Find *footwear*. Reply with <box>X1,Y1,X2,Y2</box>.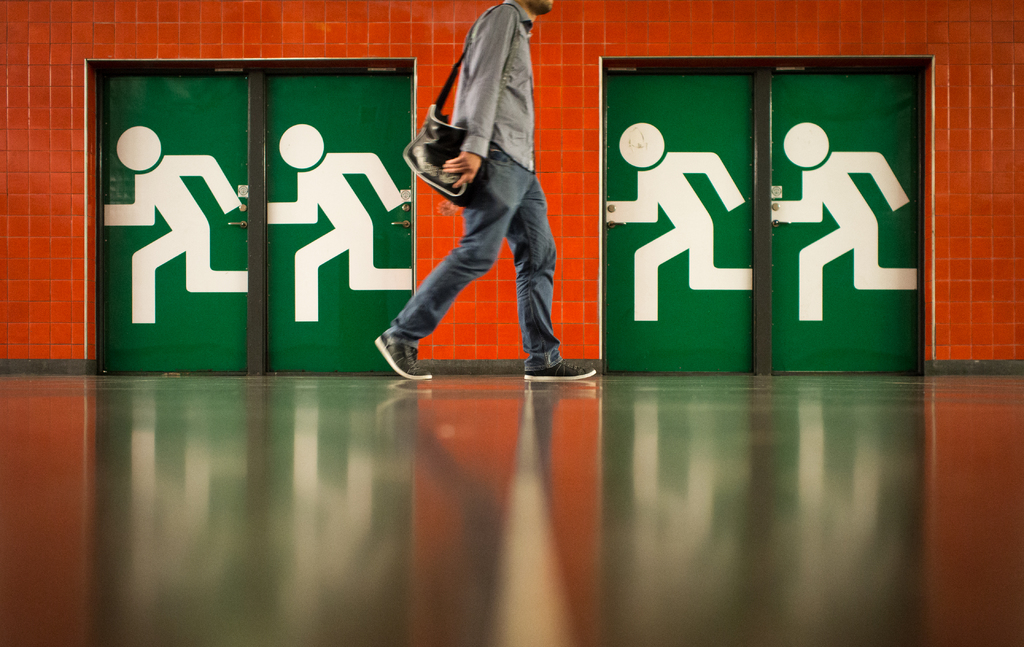
<box>524,354,596,381</box>.
